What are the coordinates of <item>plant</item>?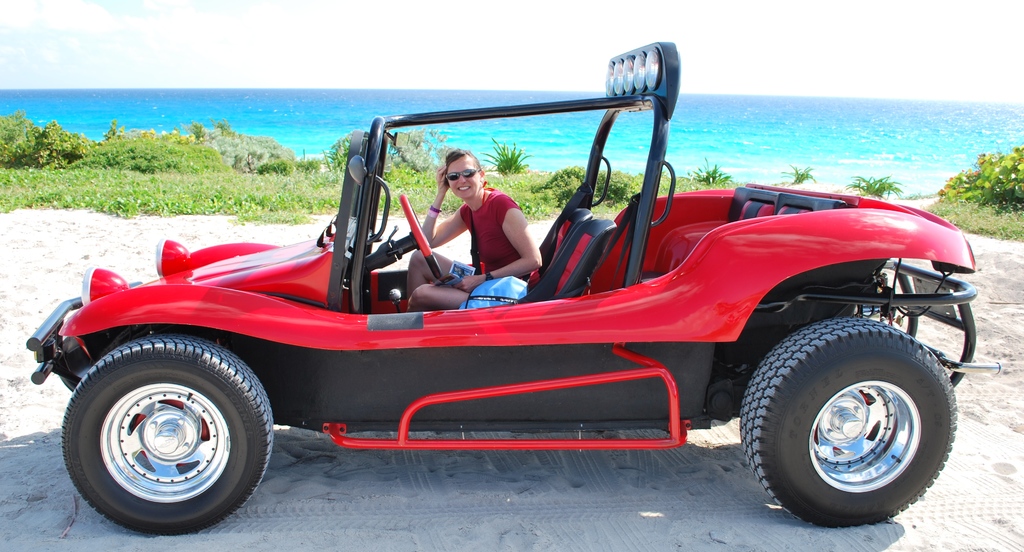
rect(189, 108, 205, 143).
